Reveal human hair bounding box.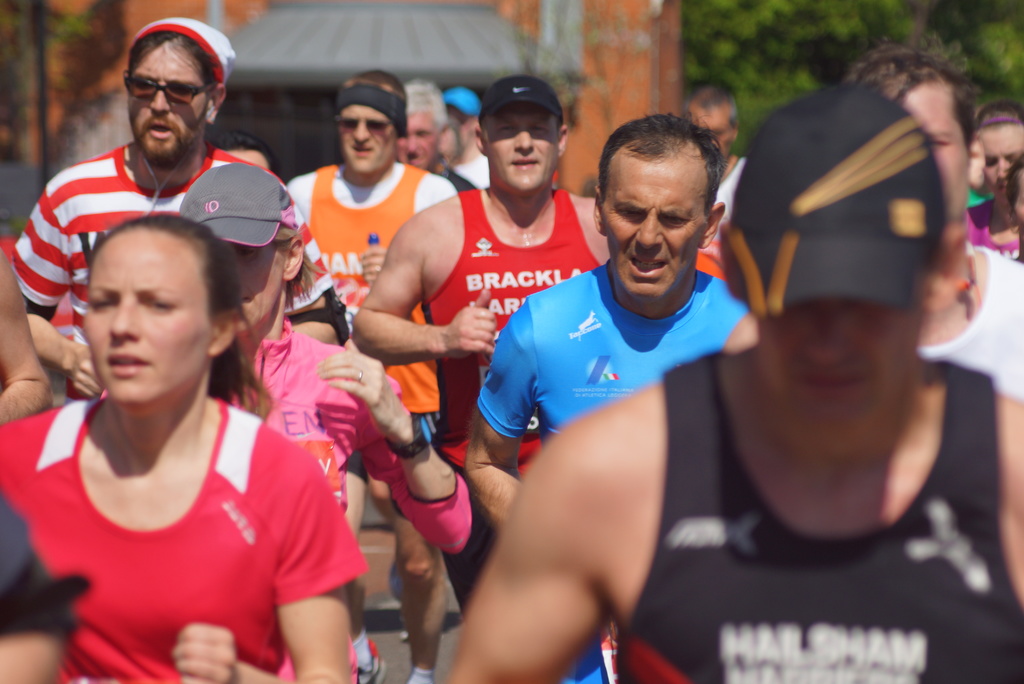
Revealed: crop(681, 78, 737, 126).
